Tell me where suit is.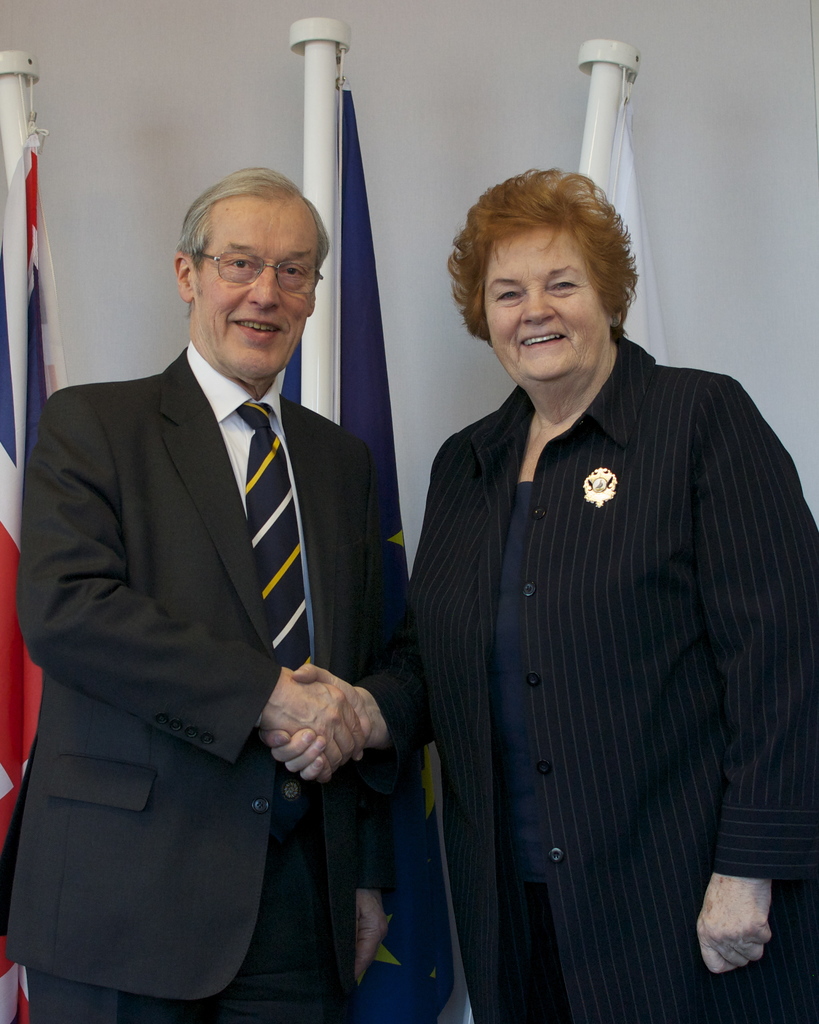
suit is at {"x1": 398, "y1": 257, "x2": 793, "y2": 1000}.
